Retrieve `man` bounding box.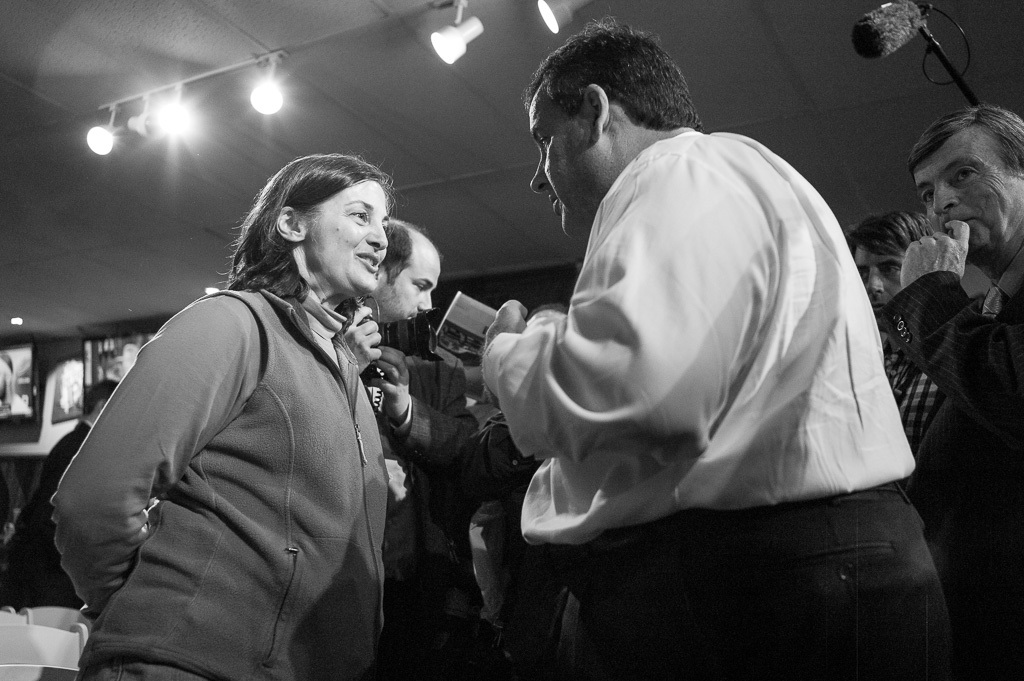
Bounding box: detection(344, 218, 481, 680).
